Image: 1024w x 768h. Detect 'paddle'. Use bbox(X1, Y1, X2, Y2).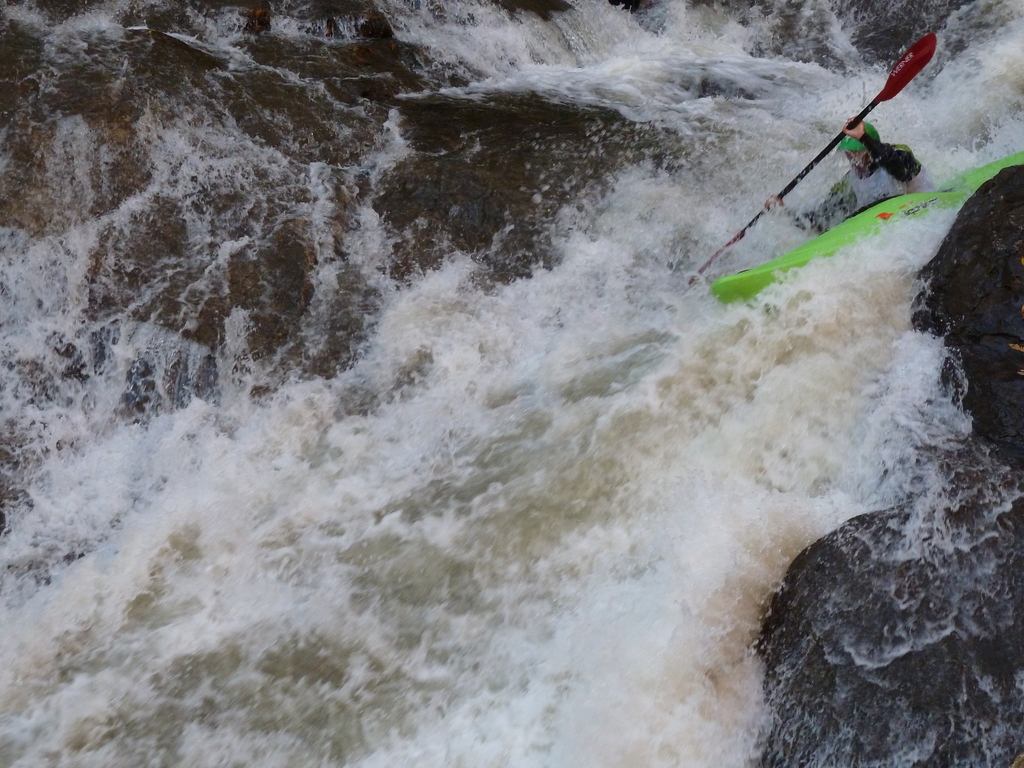
bbox(630, 0, 1020, 296).
